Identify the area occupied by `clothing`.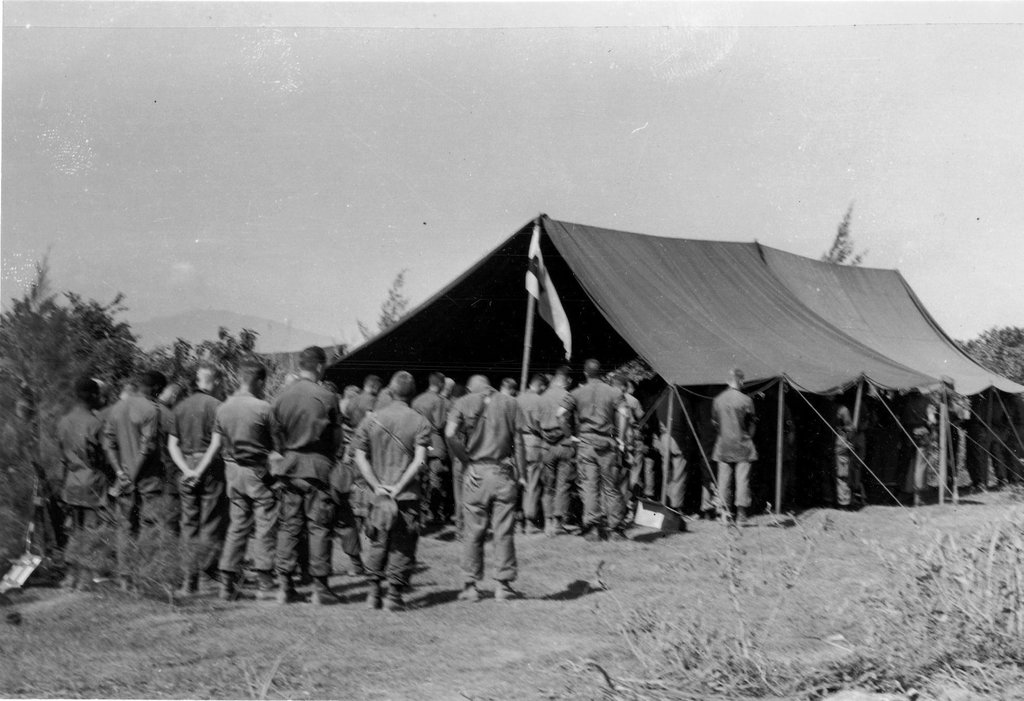
Area: <region>345, 397, 434, 588</region>.
